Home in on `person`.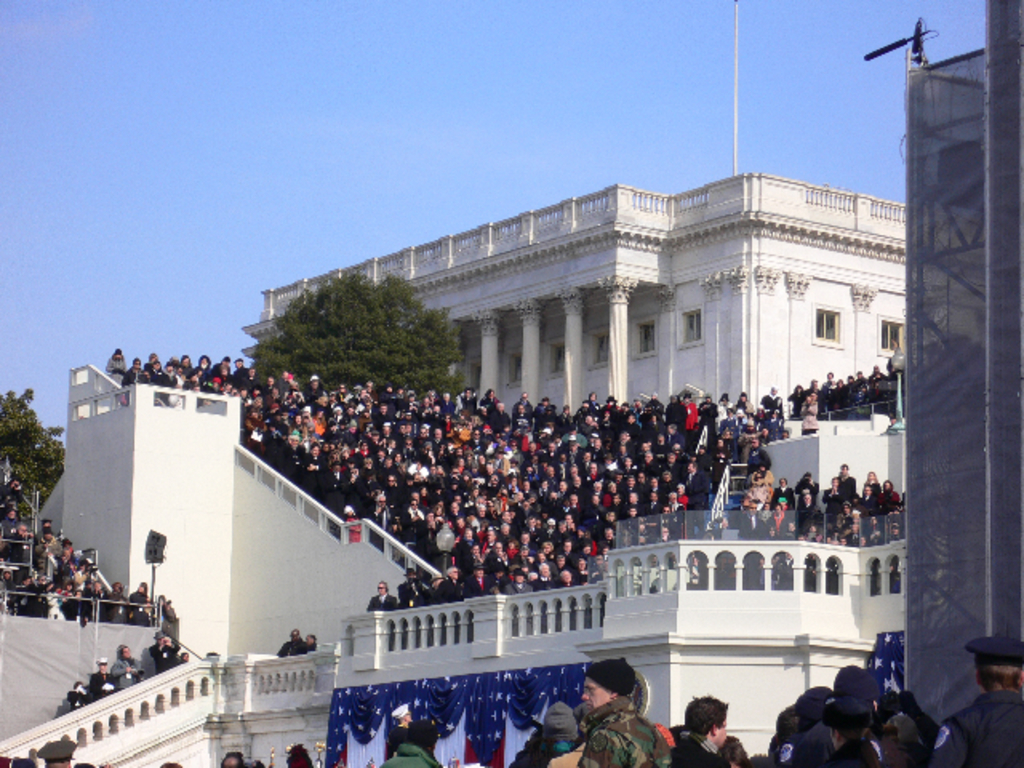
Homed in at 277/629/318/666.
